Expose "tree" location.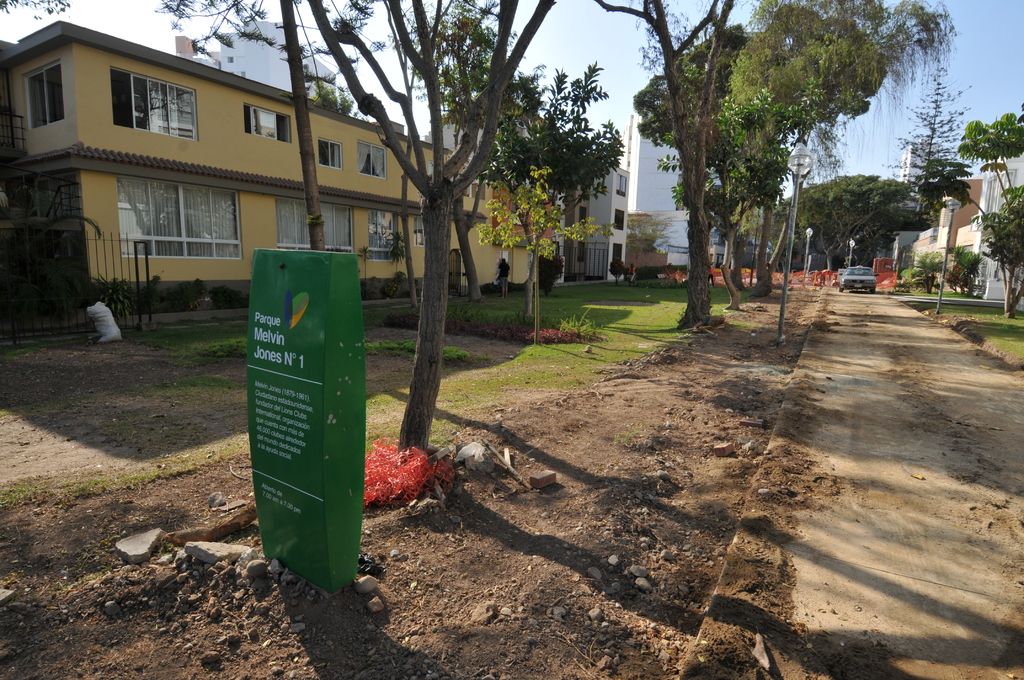
Exposed at Rect(144, 0, 383, 249).
